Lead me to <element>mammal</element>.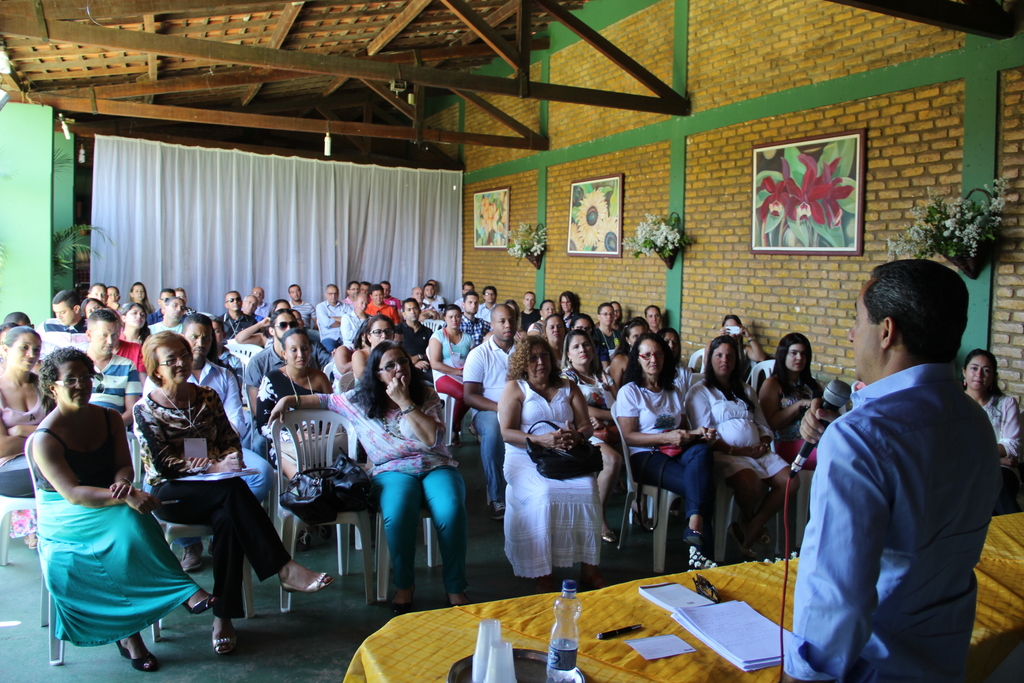
Lead to (684,333,796,554).
